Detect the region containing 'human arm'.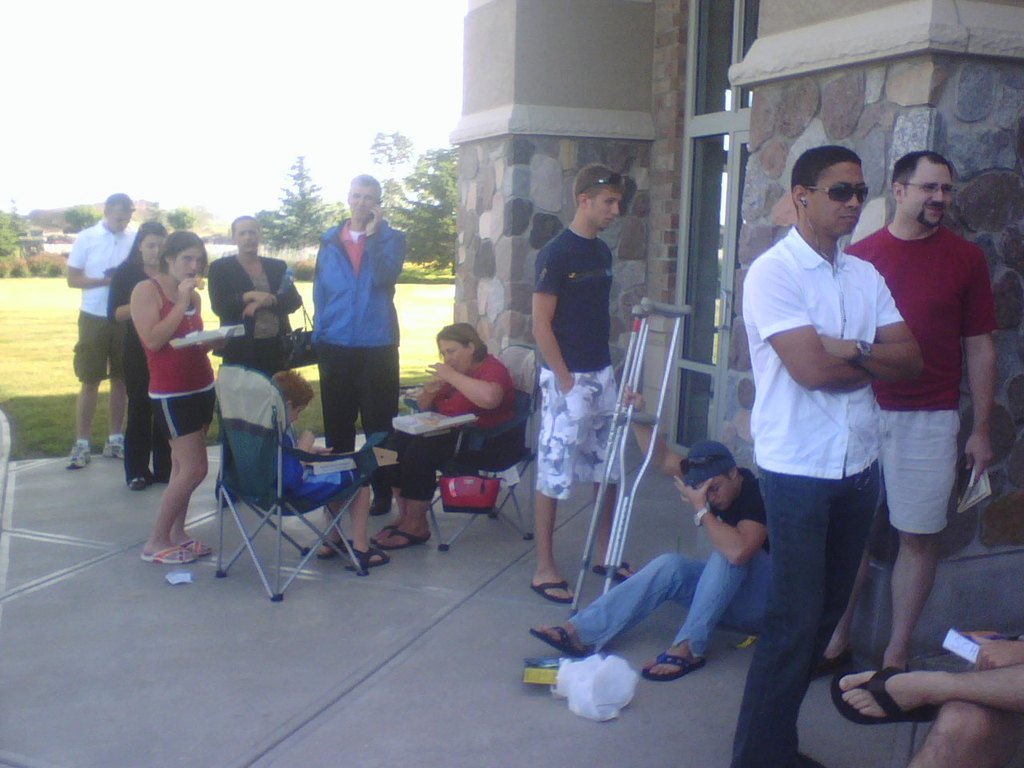
select_region(424, 362, 512, 408).
